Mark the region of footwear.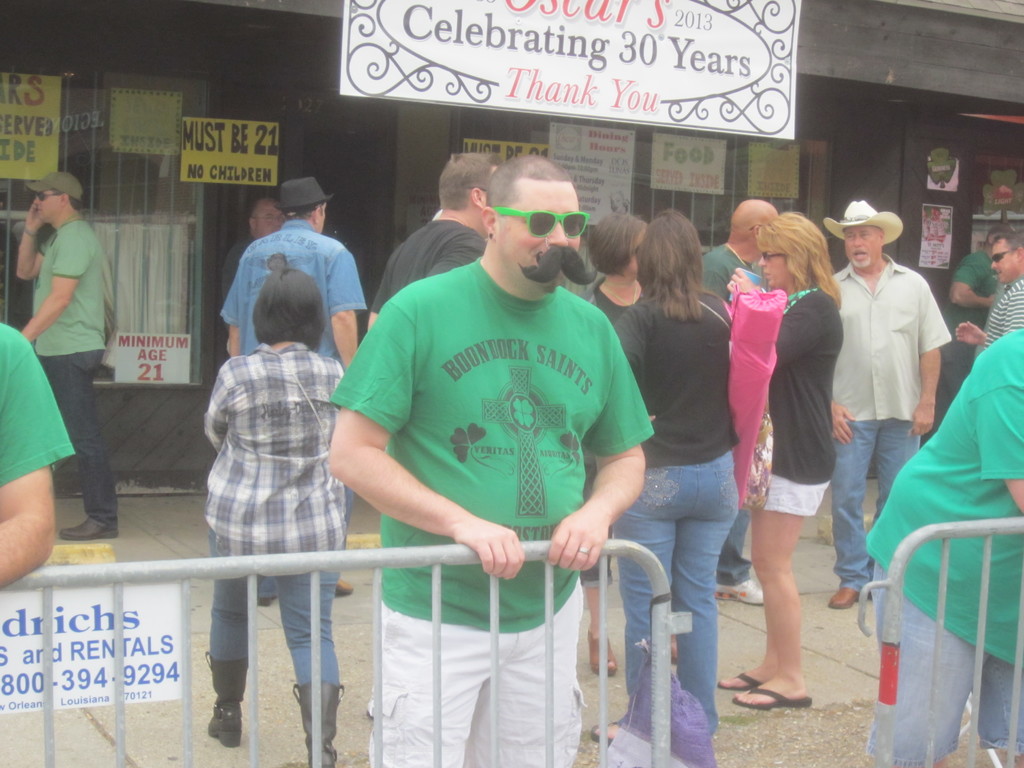
Region: BBox(827, 581, 858, 613).
